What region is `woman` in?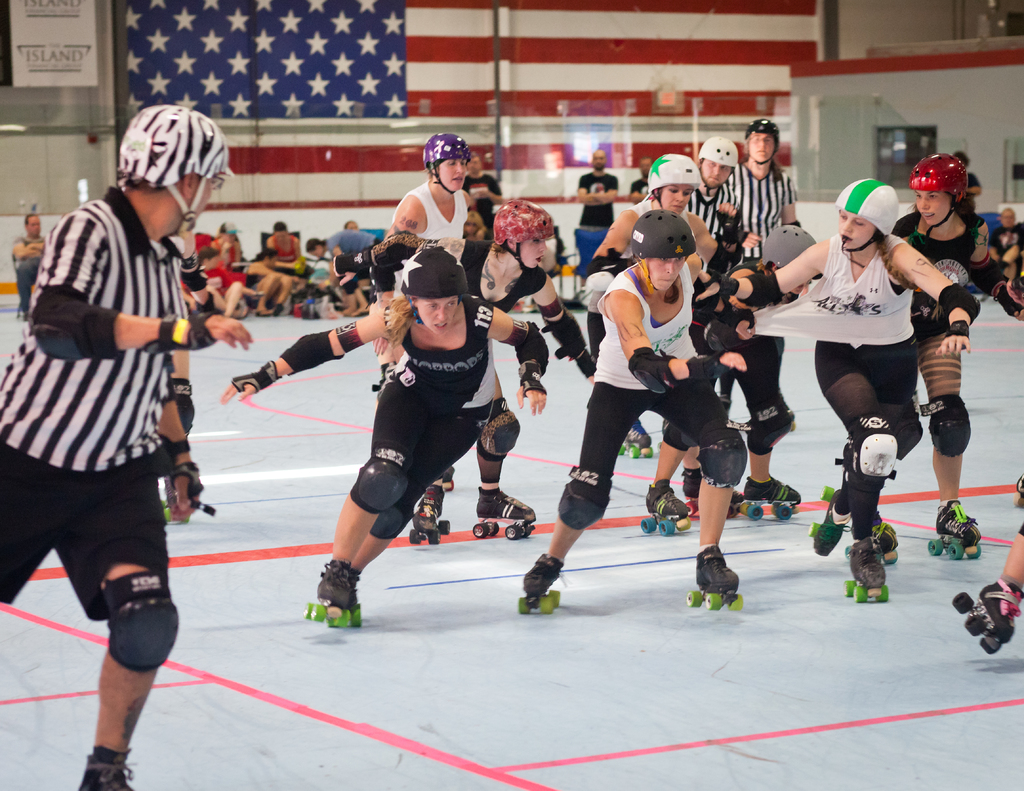
BBox(797, 150, 1023, 561).
